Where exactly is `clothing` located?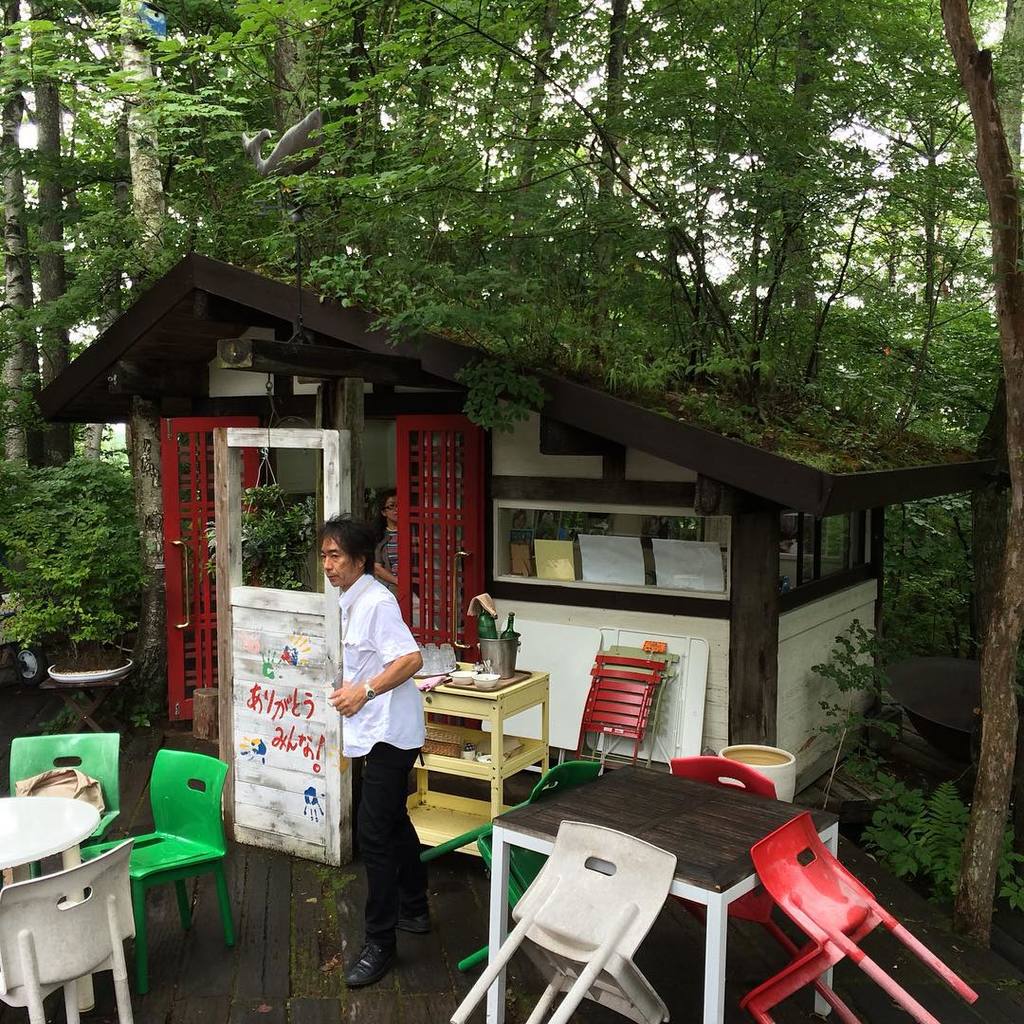
Its bounding box is x1=374, y1=526, x2=421, y2=600.
